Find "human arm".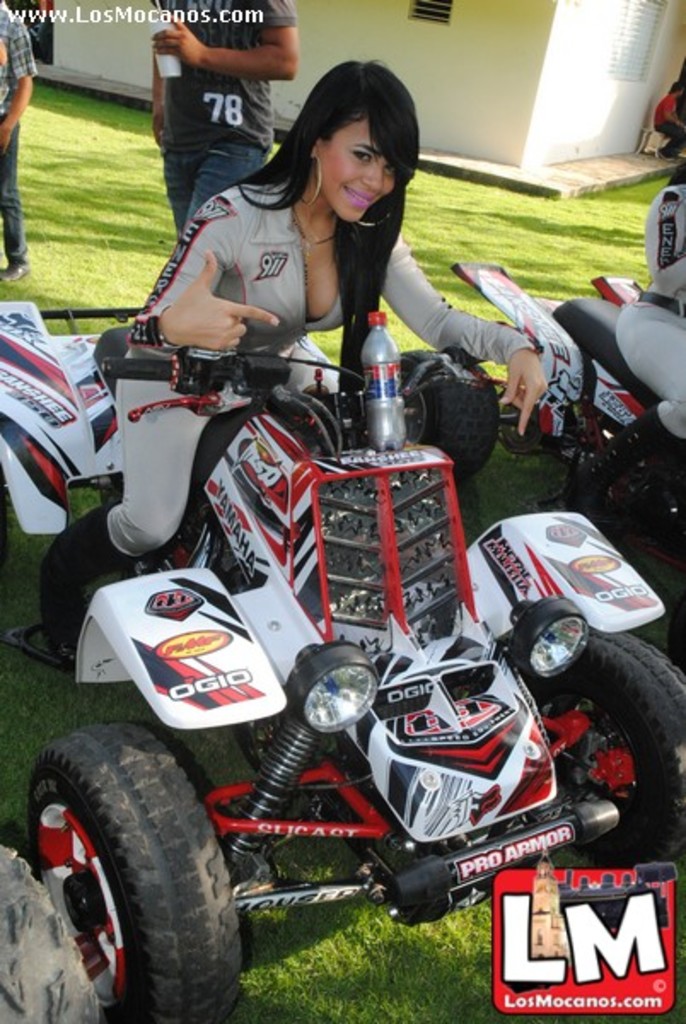
(left=0, top=22, right=38, bottom=176).
